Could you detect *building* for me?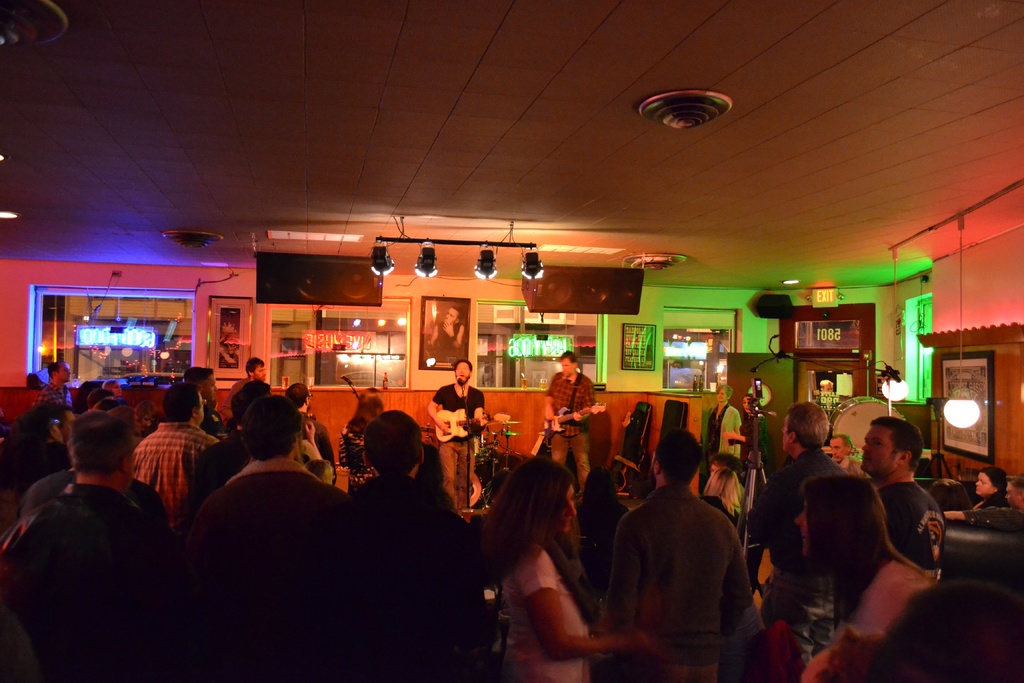
Detection result: 2:0:1023:682.
